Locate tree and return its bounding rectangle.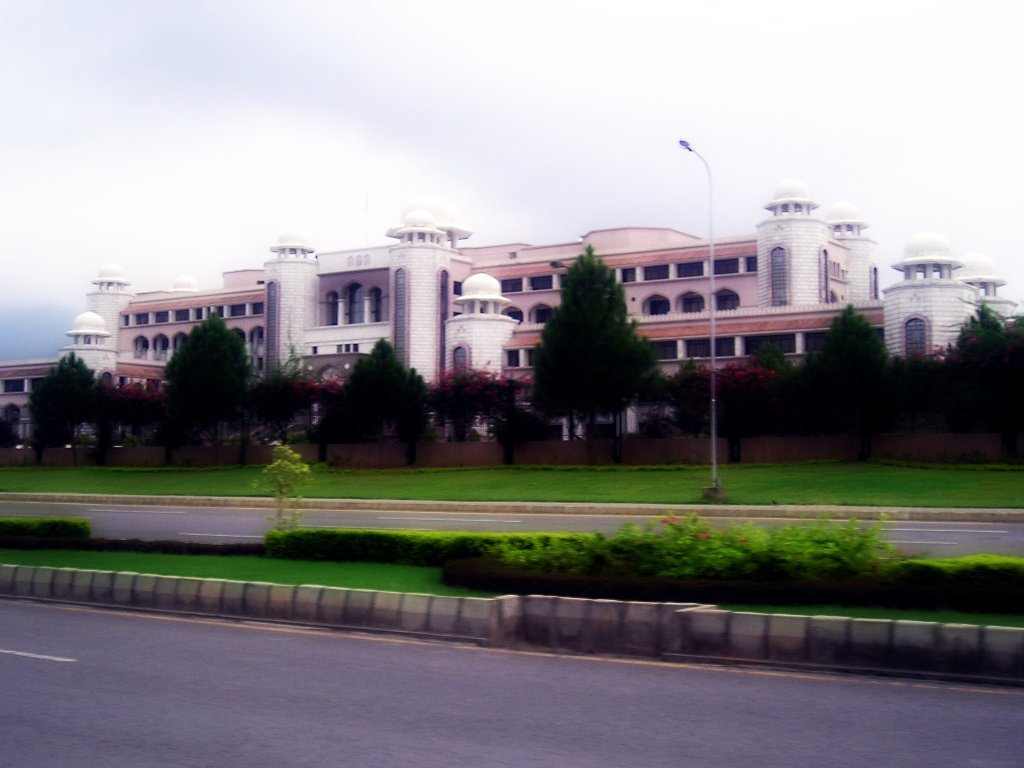
<bbox>536, 237, 665, 440</bbox>.
